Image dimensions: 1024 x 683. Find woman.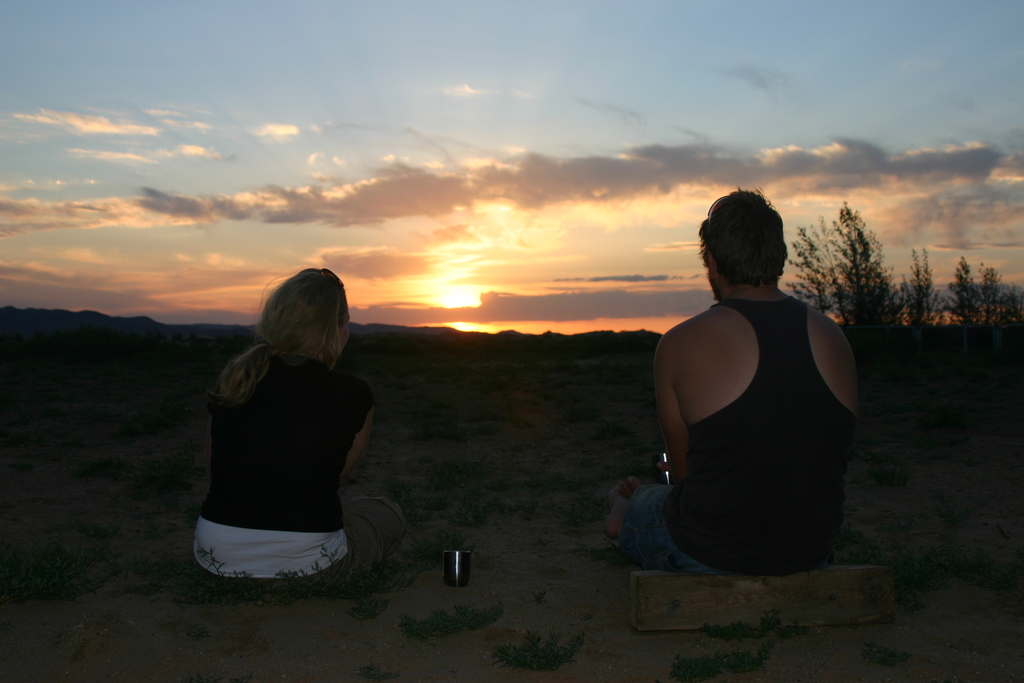
[left=179, top=259, right=404, bottom=595].
